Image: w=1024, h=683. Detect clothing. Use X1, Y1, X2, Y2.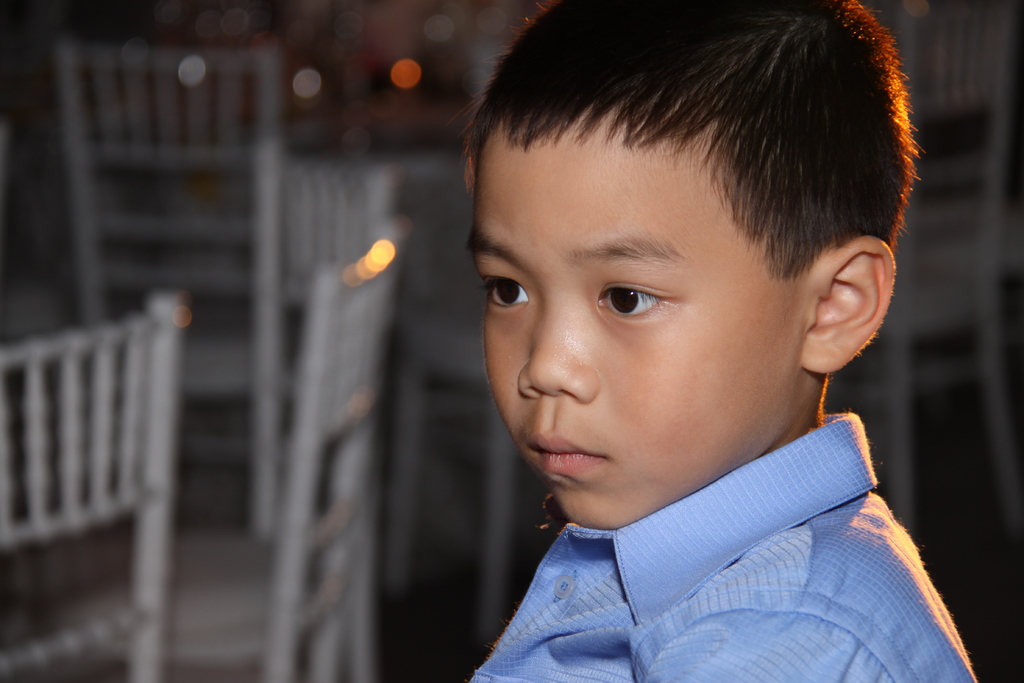
447, 402, 984, 676.
